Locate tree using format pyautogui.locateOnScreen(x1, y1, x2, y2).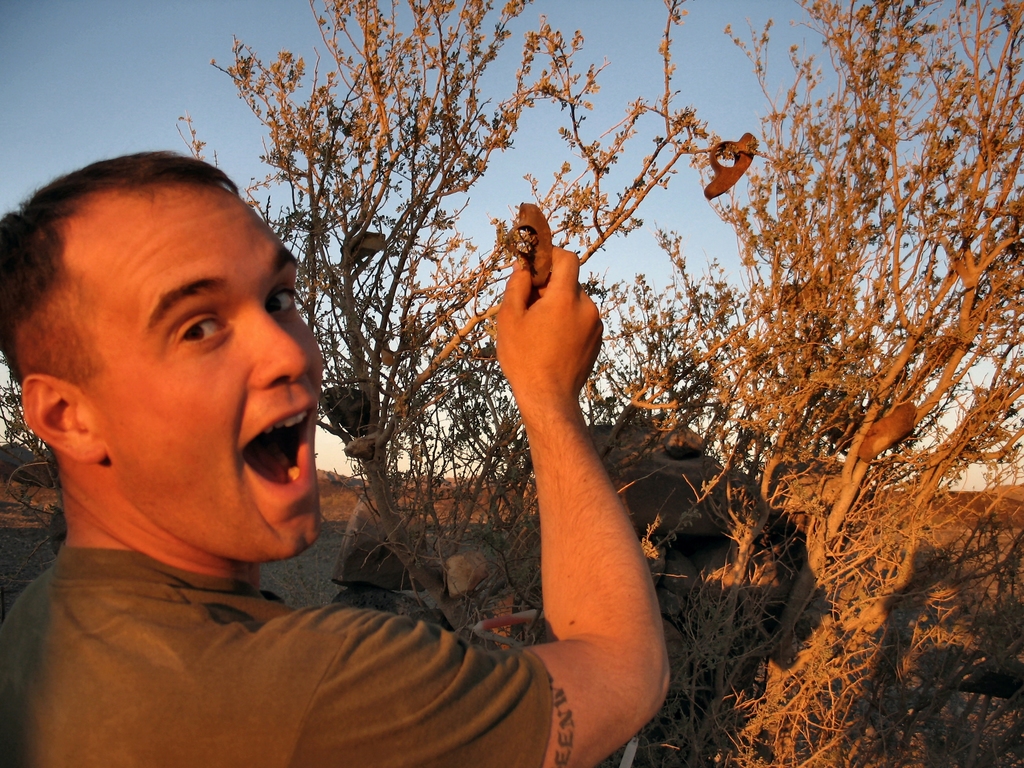
pyautogui.locateOnScreen(175, 0, 1023, 767).
